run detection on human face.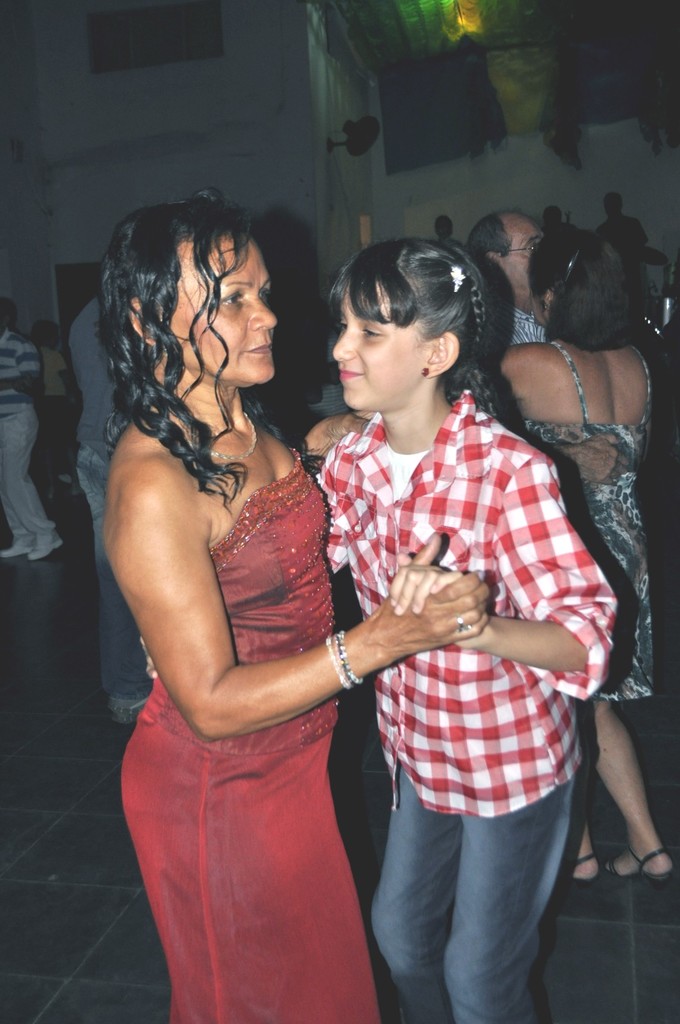
Result: {"x1": 501, "y1": 213, "x2": 543, "y2": 307}.
